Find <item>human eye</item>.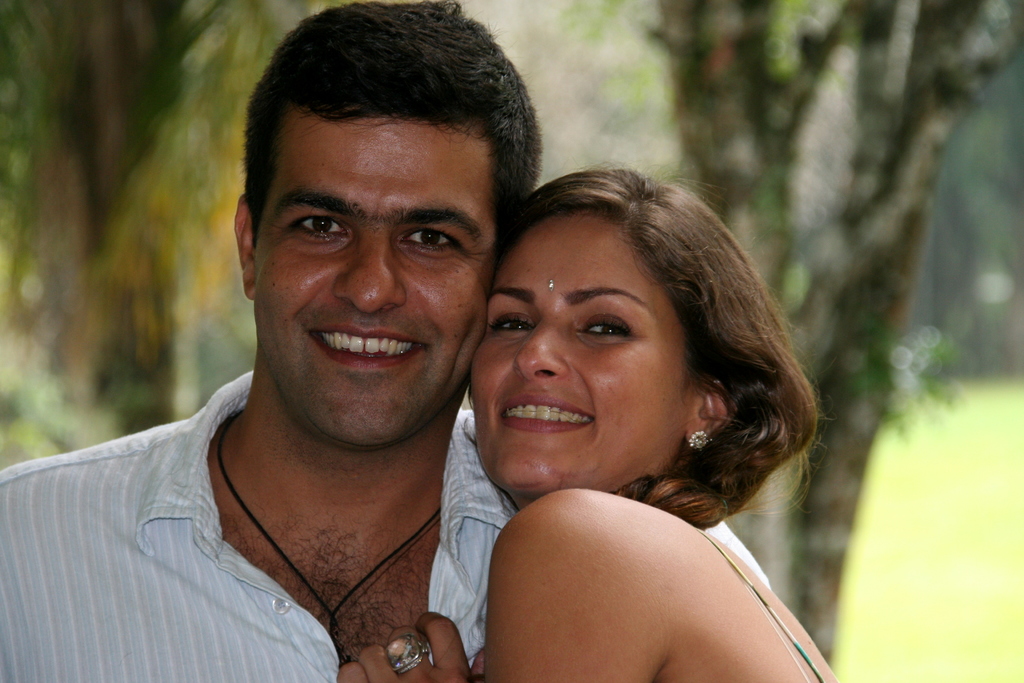
bbox(480, 299, 536, 337).
